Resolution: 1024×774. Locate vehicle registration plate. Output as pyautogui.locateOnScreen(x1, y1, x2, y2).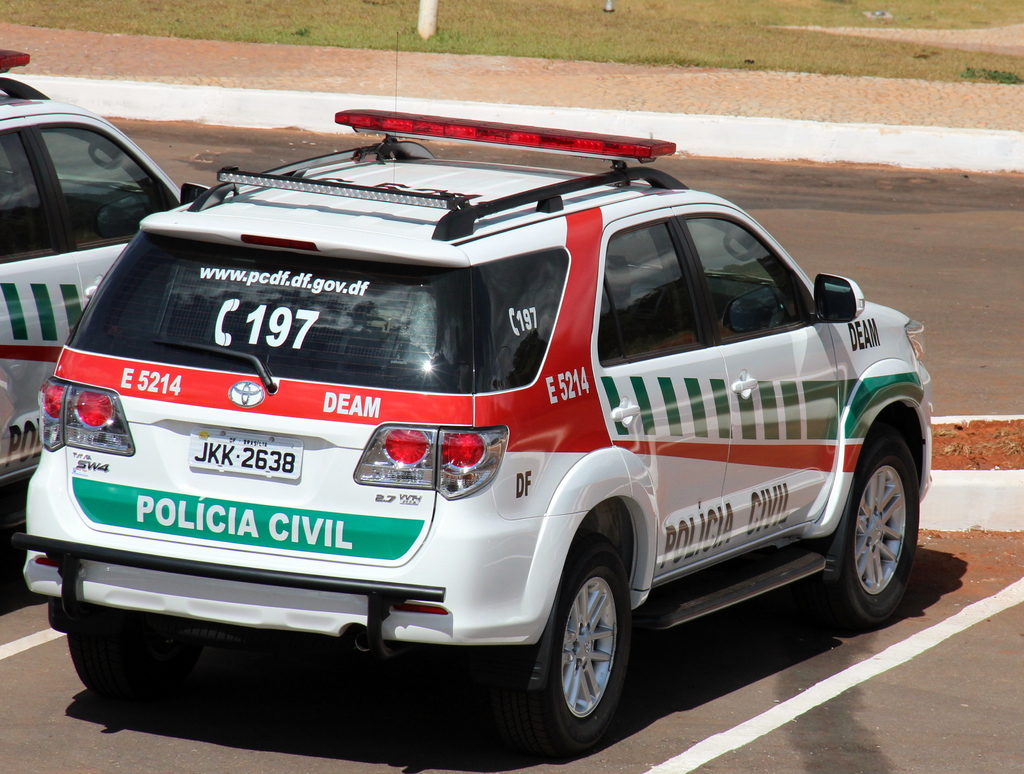
pyautogui.locateOnScreen(187, 429, 306, 478).
